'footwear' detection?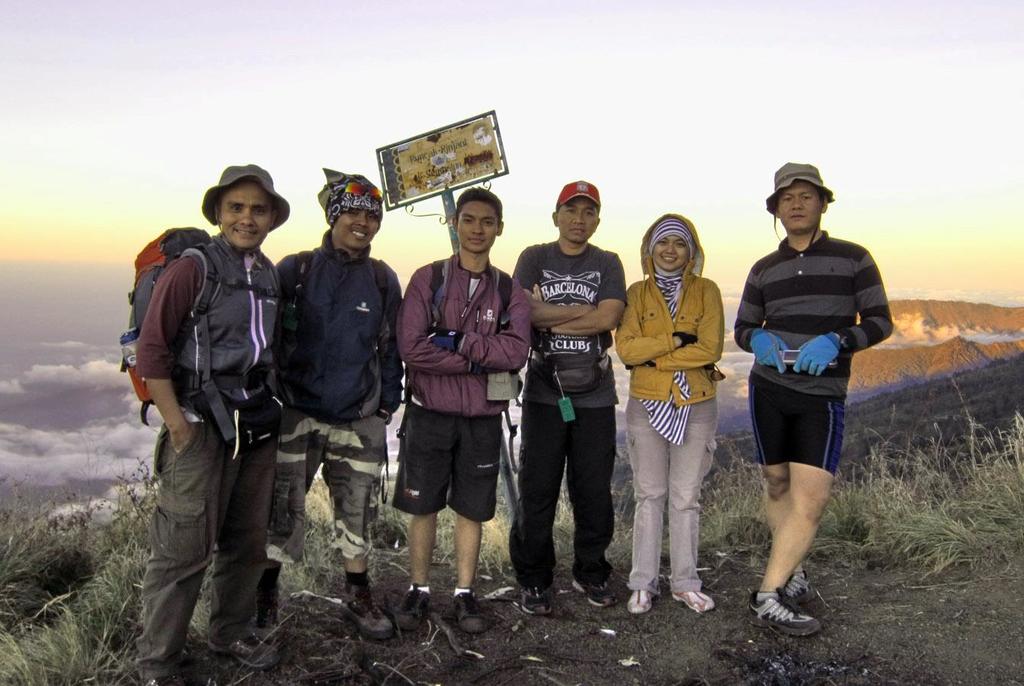
393/591/436/629
